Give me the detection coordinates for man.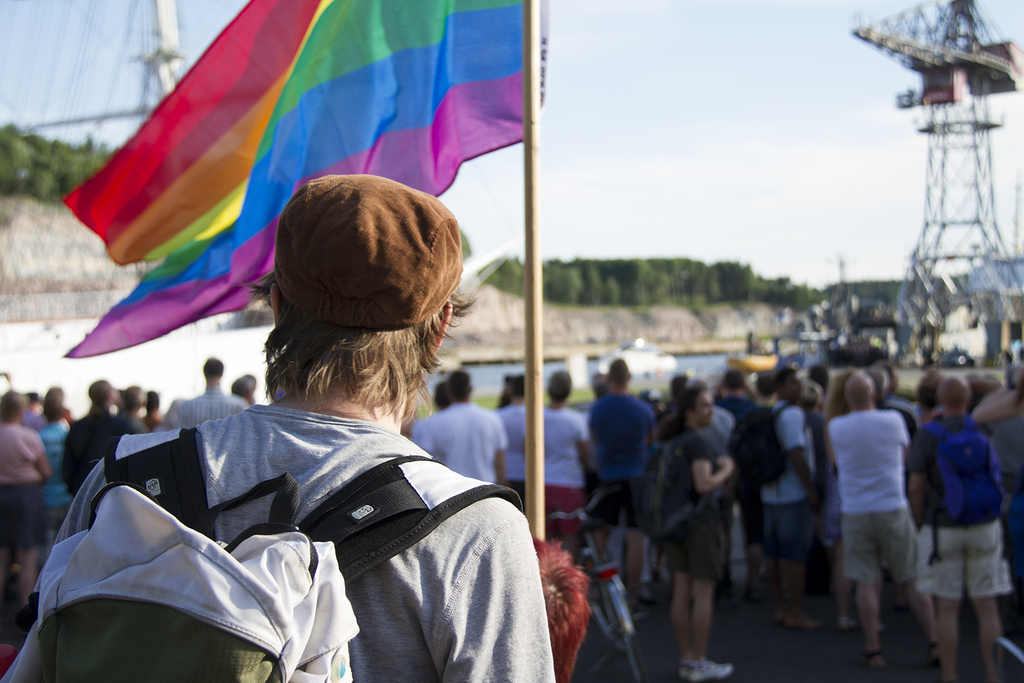
(left=769, top=364, right=824, bottom=629).
